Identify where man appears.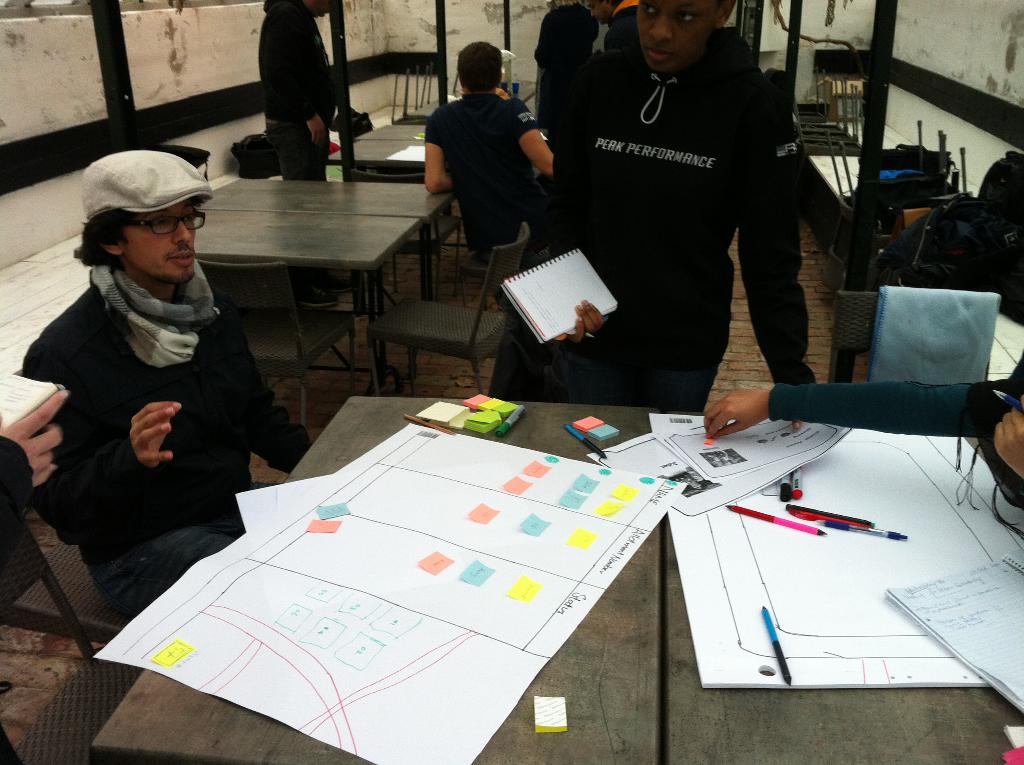
Appears at select_region(552, 0, 847, 421).
